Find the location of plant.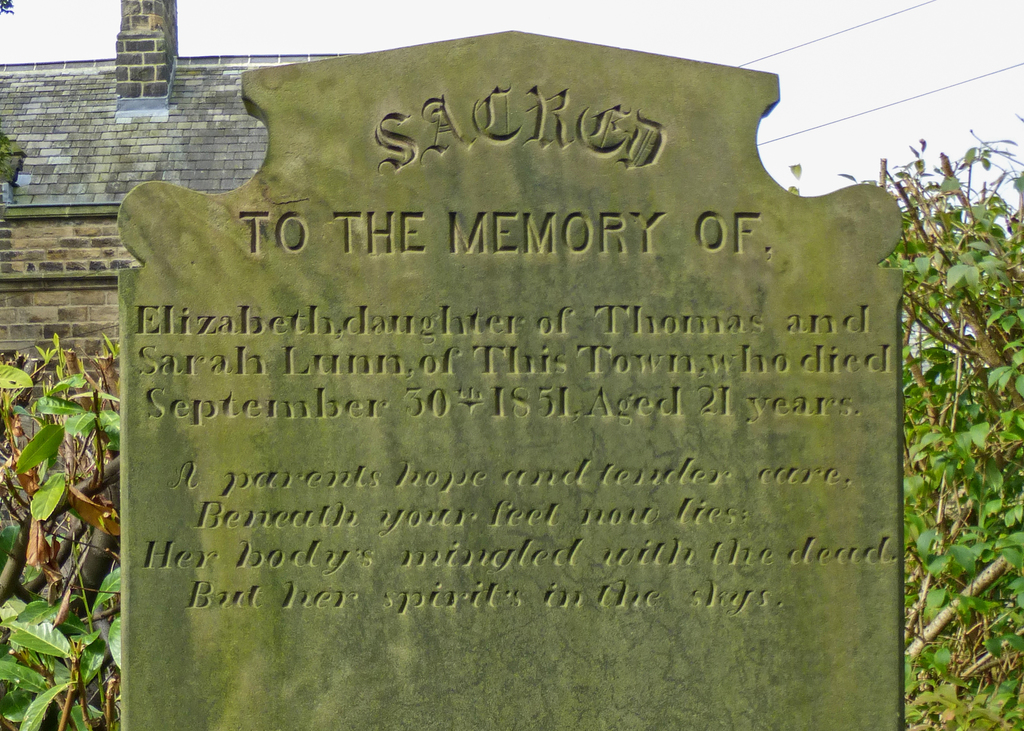
Location: select_region(0, 331, 125, 730).
